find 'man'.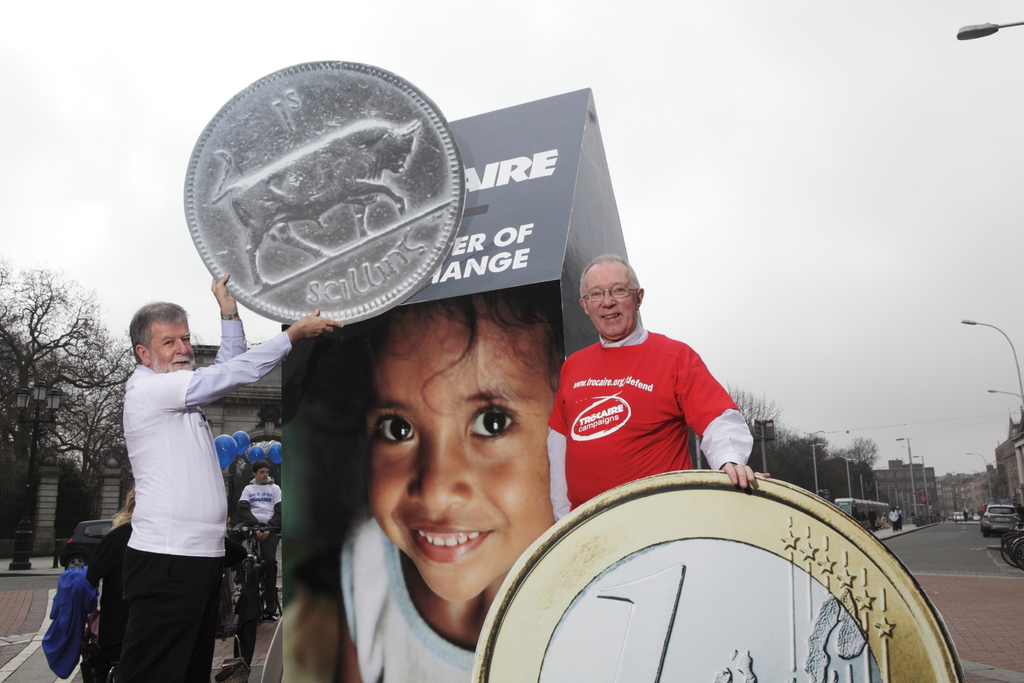
231/461/282/621.
